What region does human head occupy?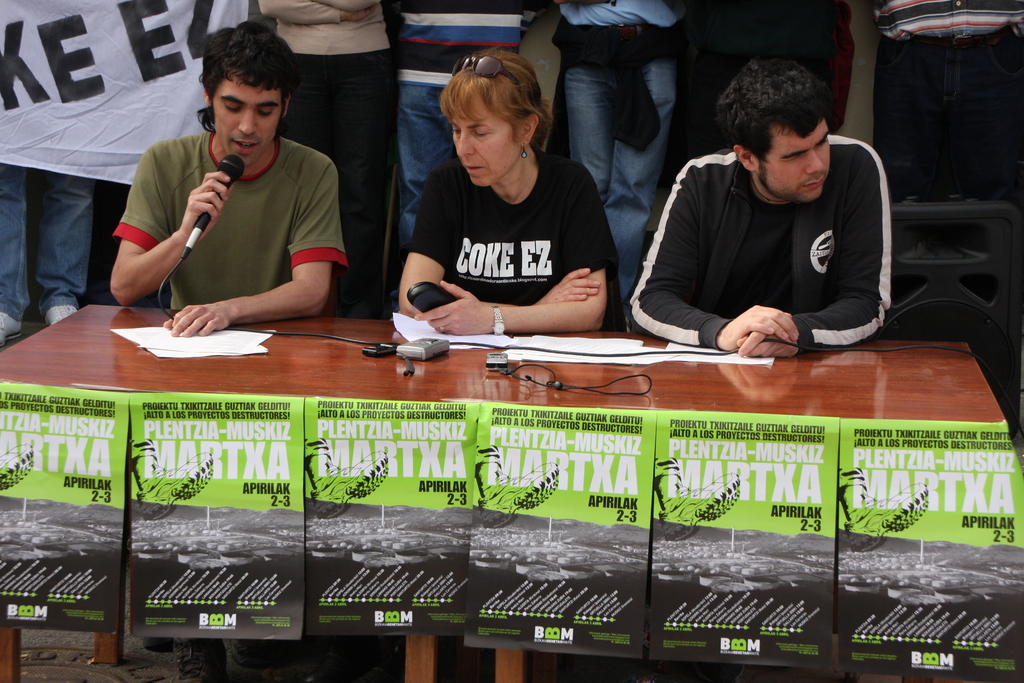
BBox(200, 21, 297, 171).
